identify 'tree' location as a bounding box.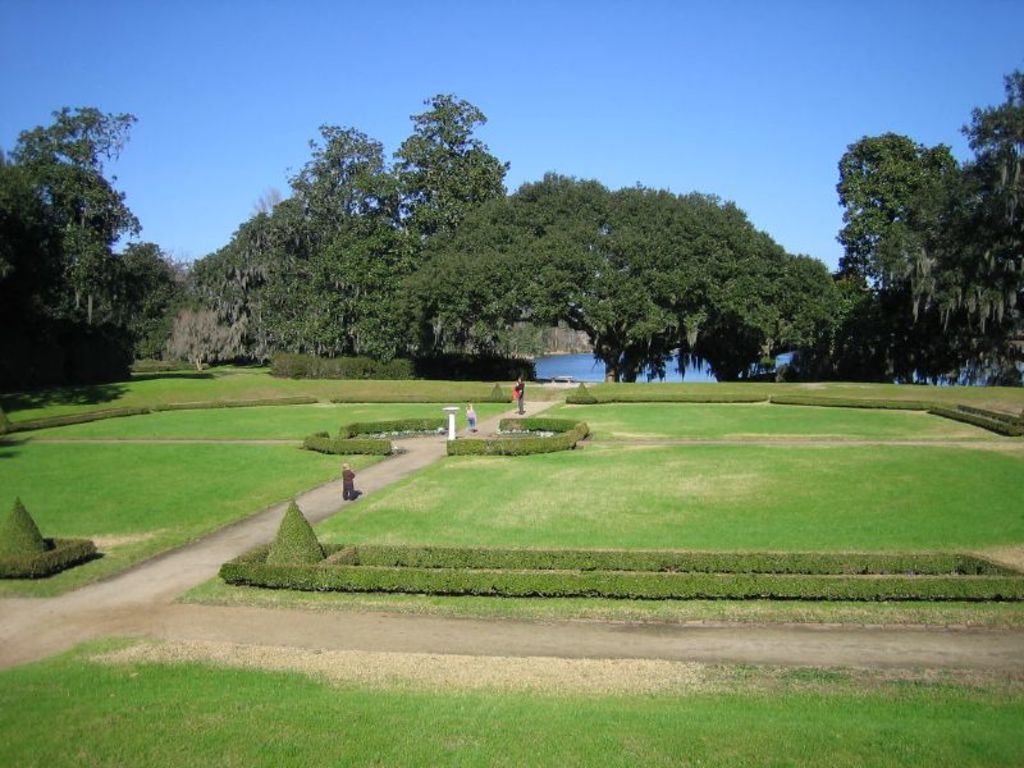
select_region(170, 205, 280, 355).
